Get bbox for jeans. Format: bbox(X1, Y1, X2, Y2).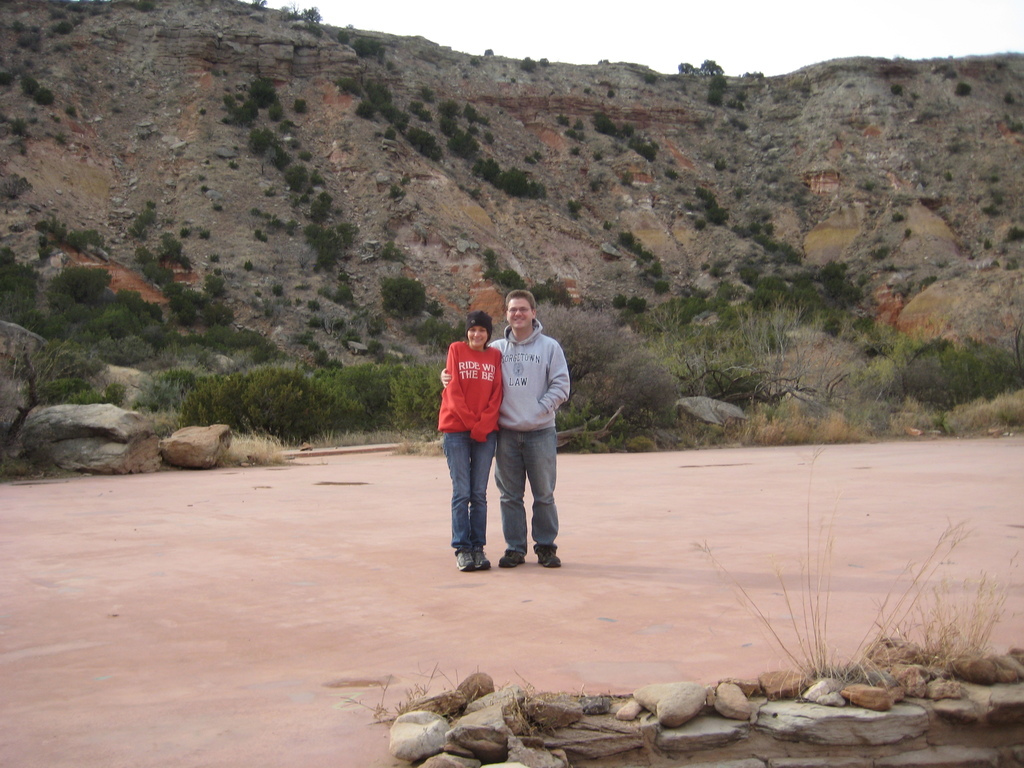
bbox(492, 428, 557, 556).
